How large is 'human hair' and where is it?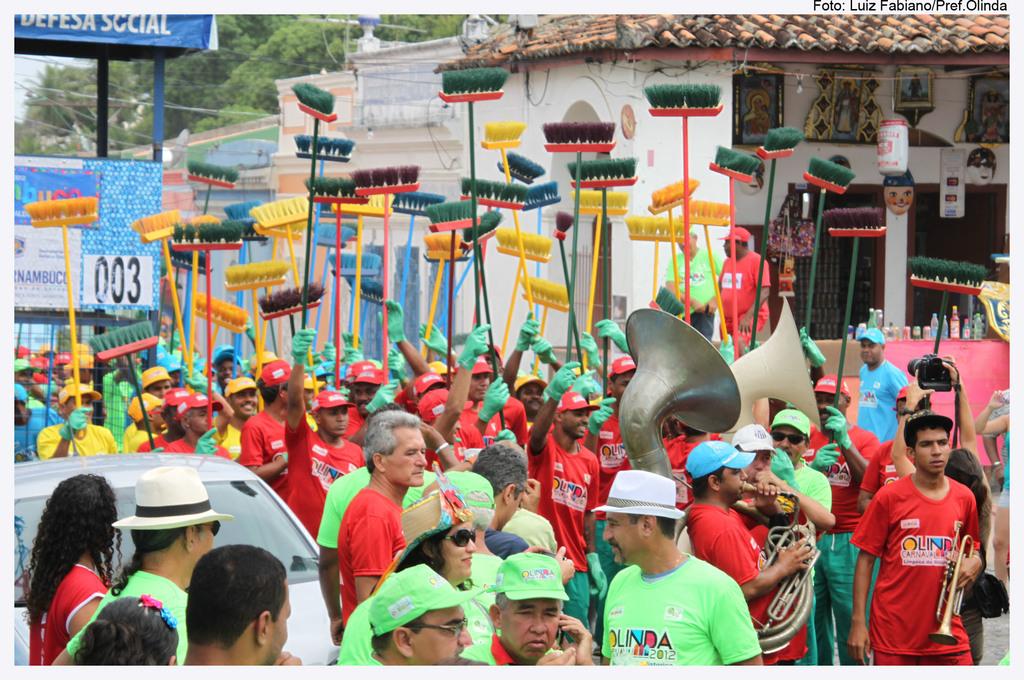
Bounding box: Rect(11, 473, 124, 658).
